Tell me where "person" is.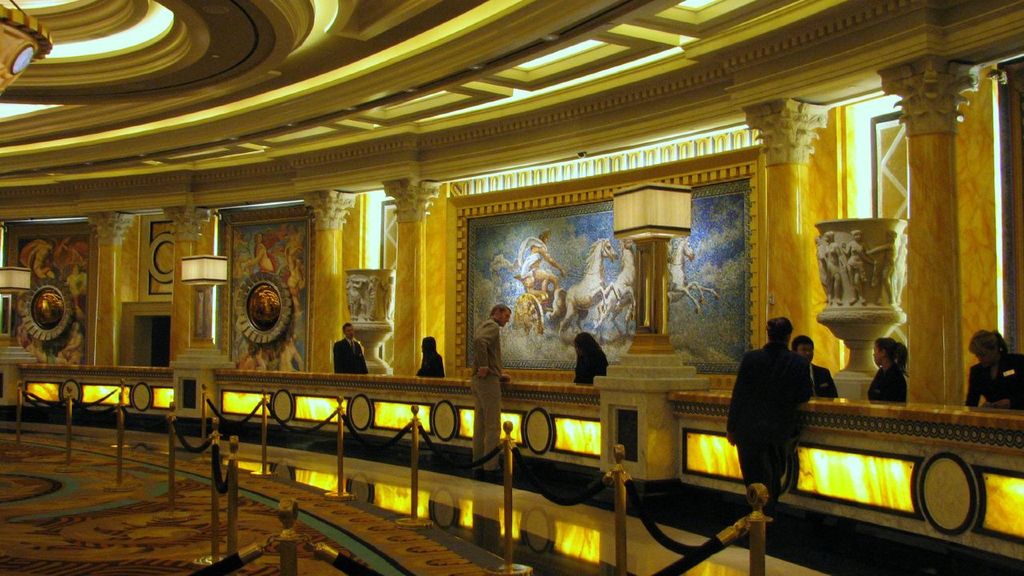
"person" is at bbox(866, 232, 898, 303).
